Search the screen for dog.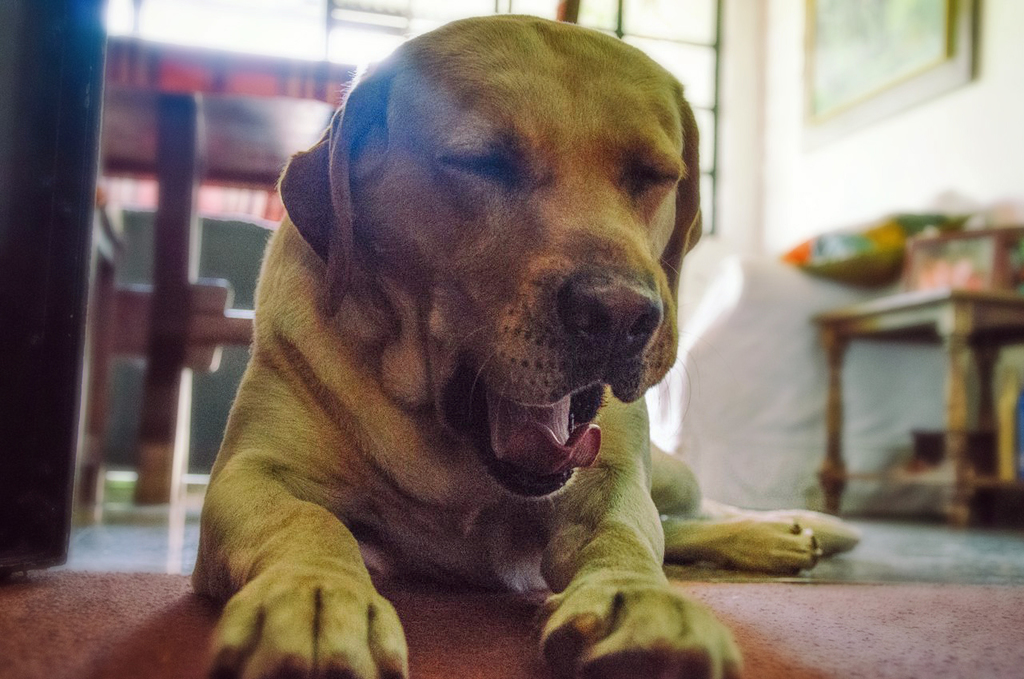
Found at (x1=181, y1=10, x2=861, y2=674).
